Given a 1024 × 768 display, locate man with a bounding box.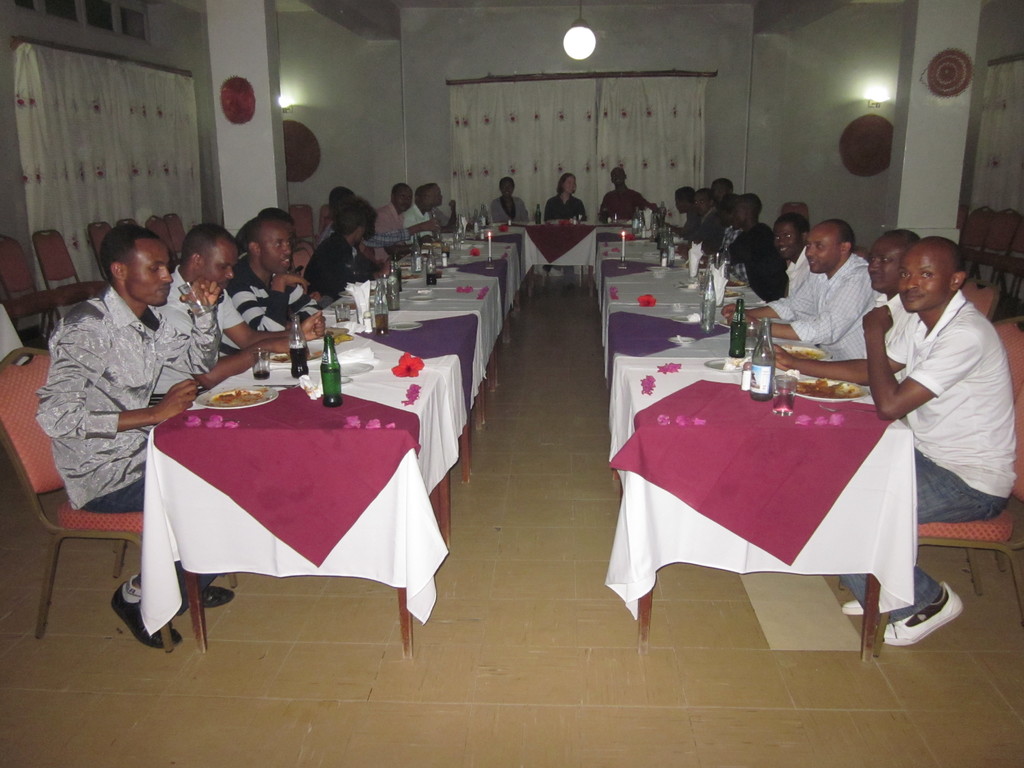
Located: box(724, 220, 882, 361).
